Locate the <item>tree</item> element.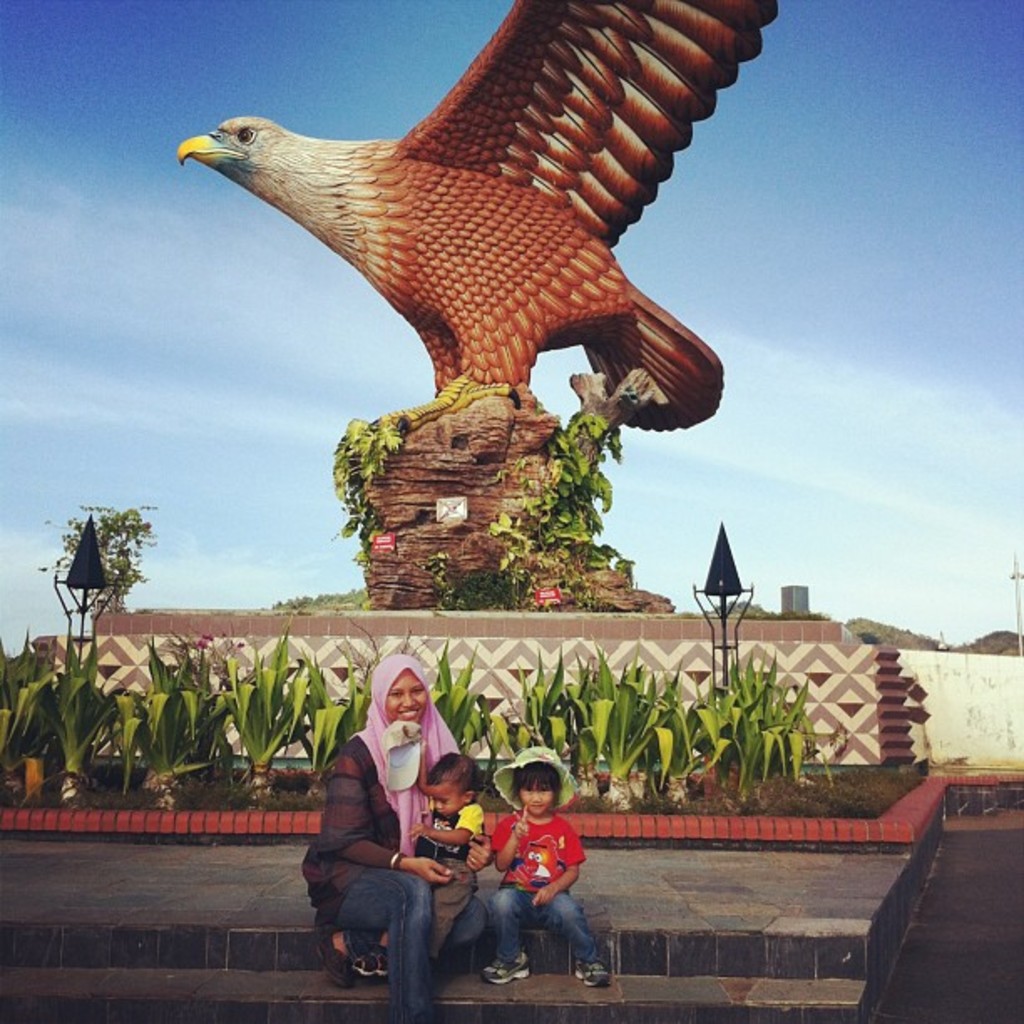
Element bbox: crop(44, 494, 146, 648).
